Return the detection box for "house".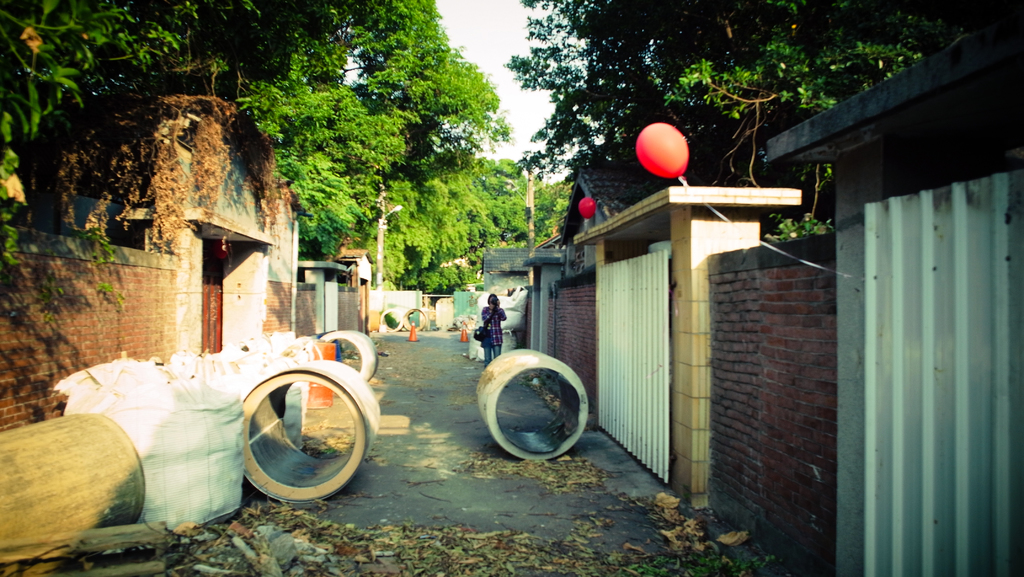
bbox=(477, 17, 1023, 576).
